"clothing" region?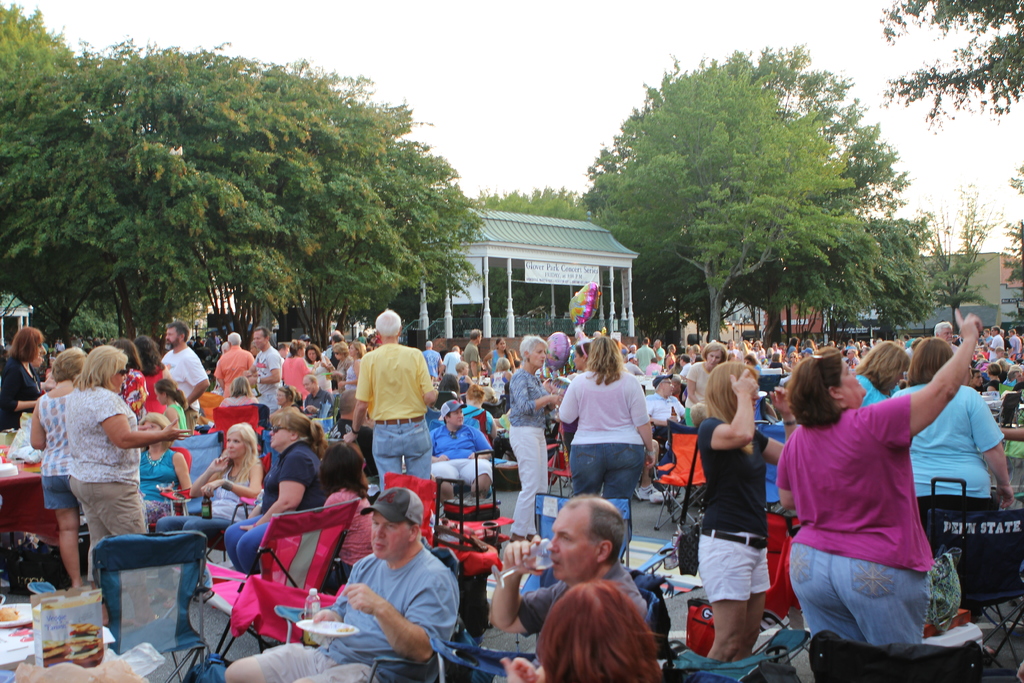
218, 345, 257, 389
